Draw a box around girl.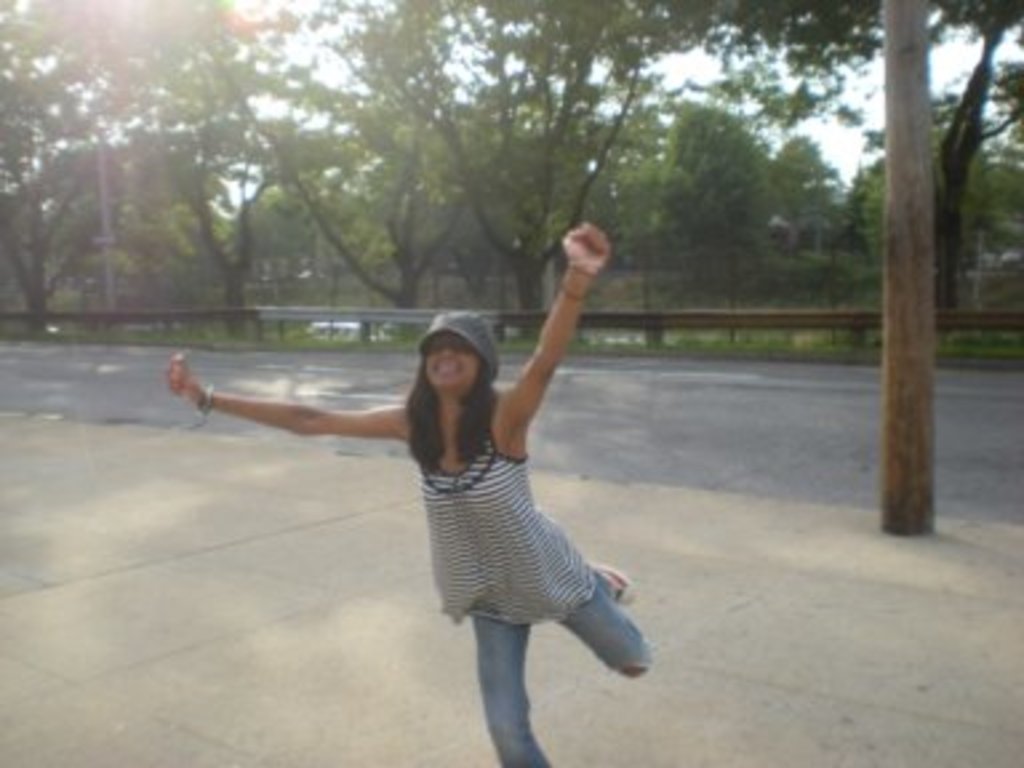
bbox=[163, 219, 656, 765].
